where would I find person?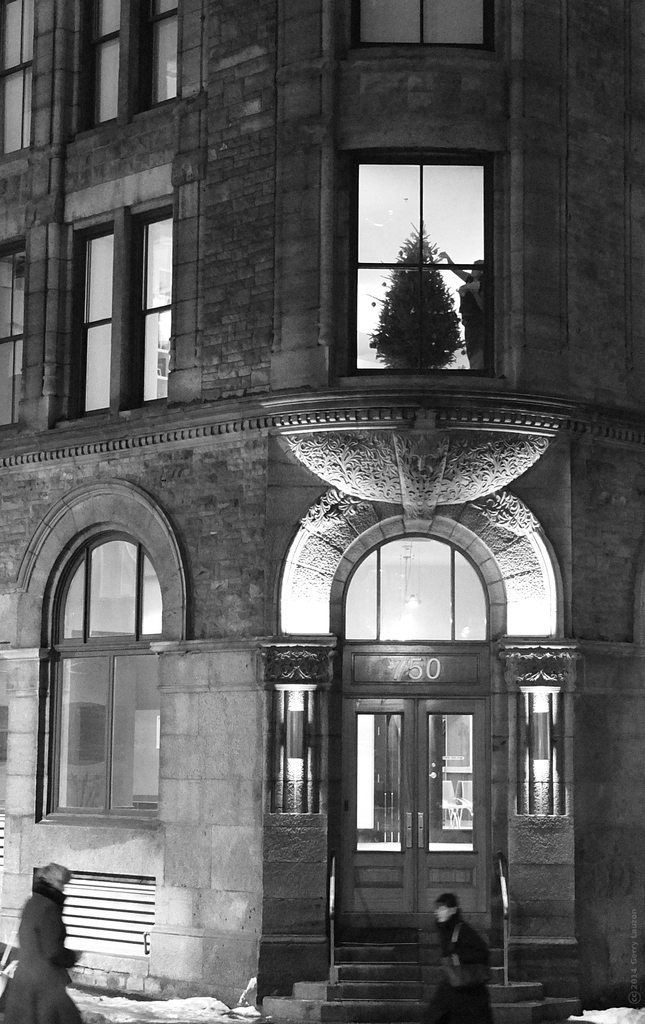
At (left=432, top=895, right=495, bottom=1007).
